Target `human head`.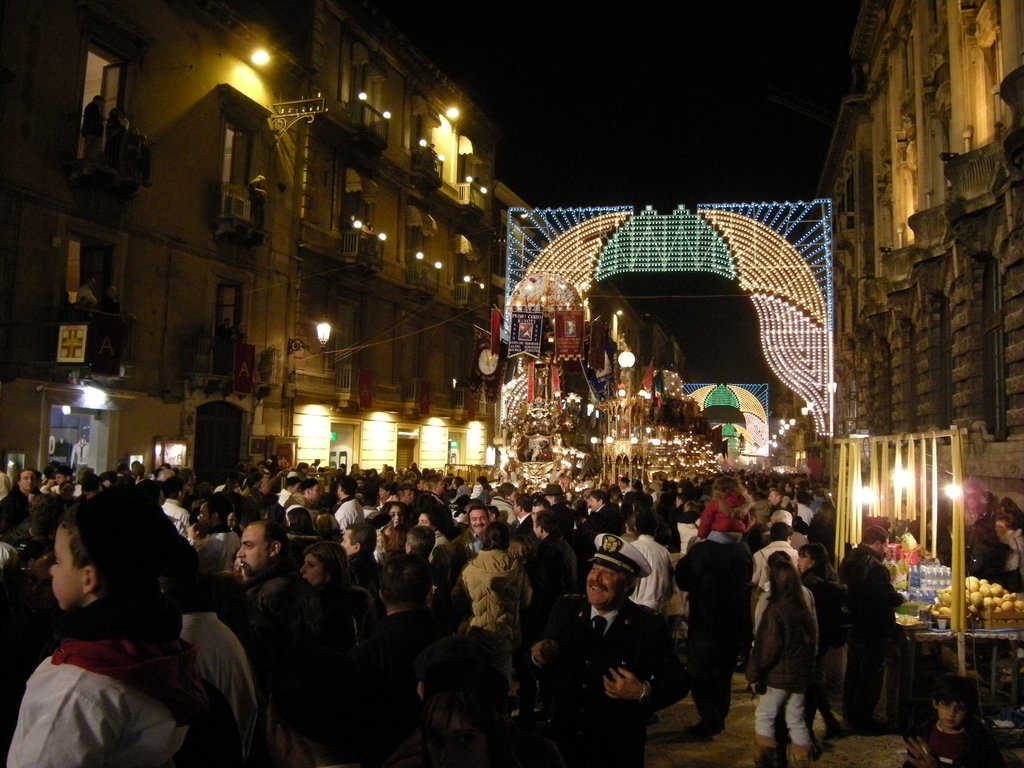
Target region: <region>81, 475, 99, 495</region>.
